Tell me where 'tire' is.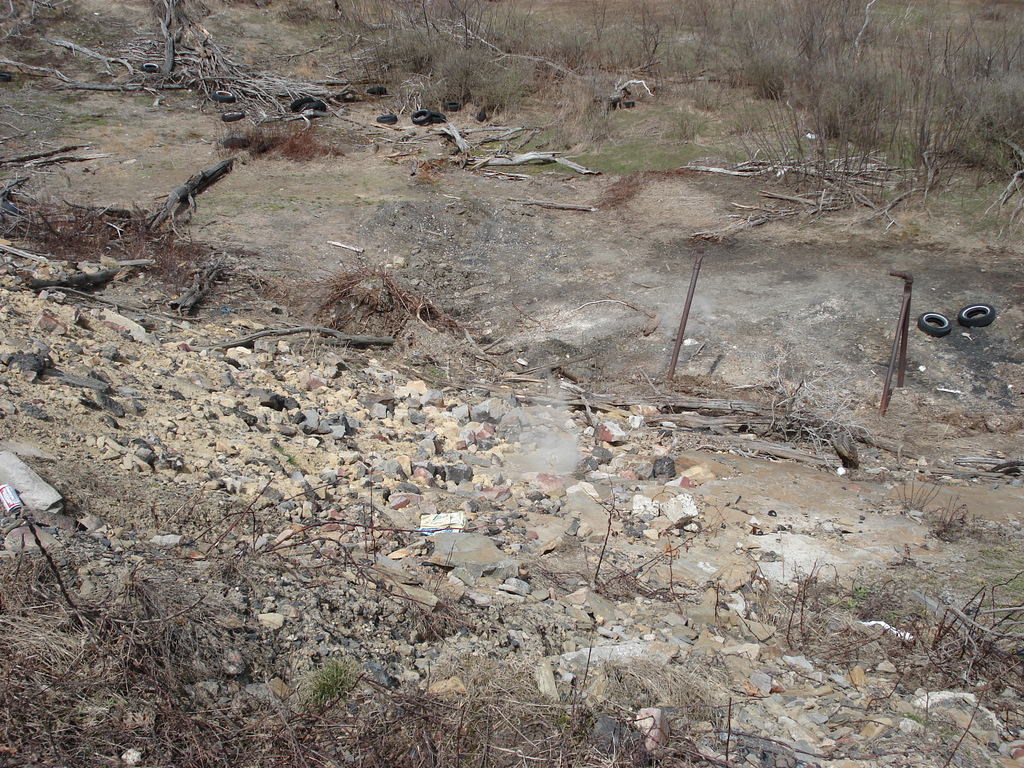
'tire' is at <box>288,98,314,110</box>.
